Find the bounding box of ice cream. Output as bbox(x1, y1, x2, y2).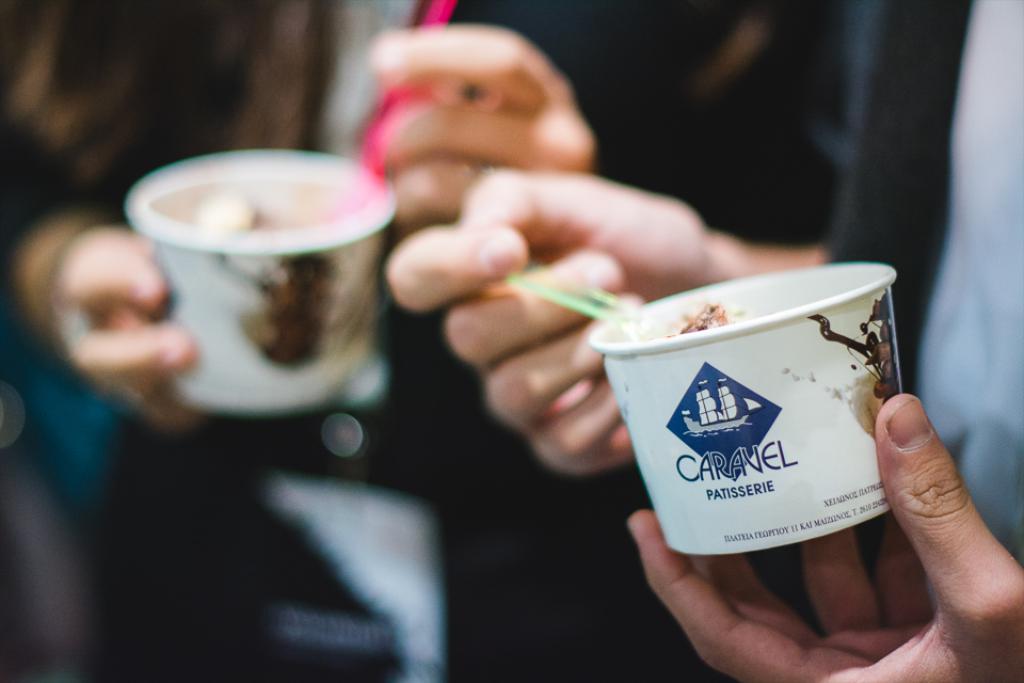
bbox(179, 187, 304, 245).
